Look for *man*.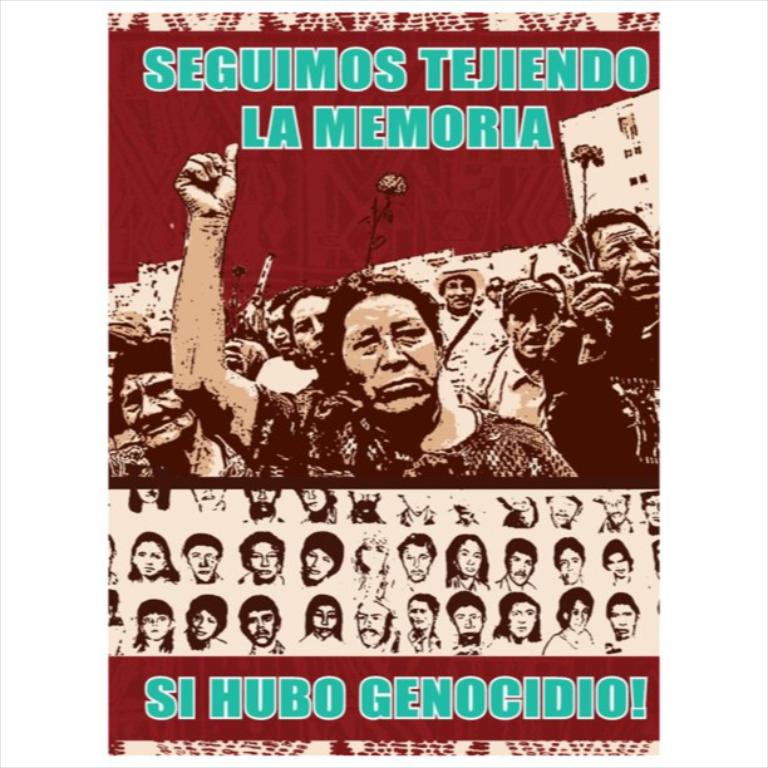
Found: bbox=[235, 594, 287, 655].
